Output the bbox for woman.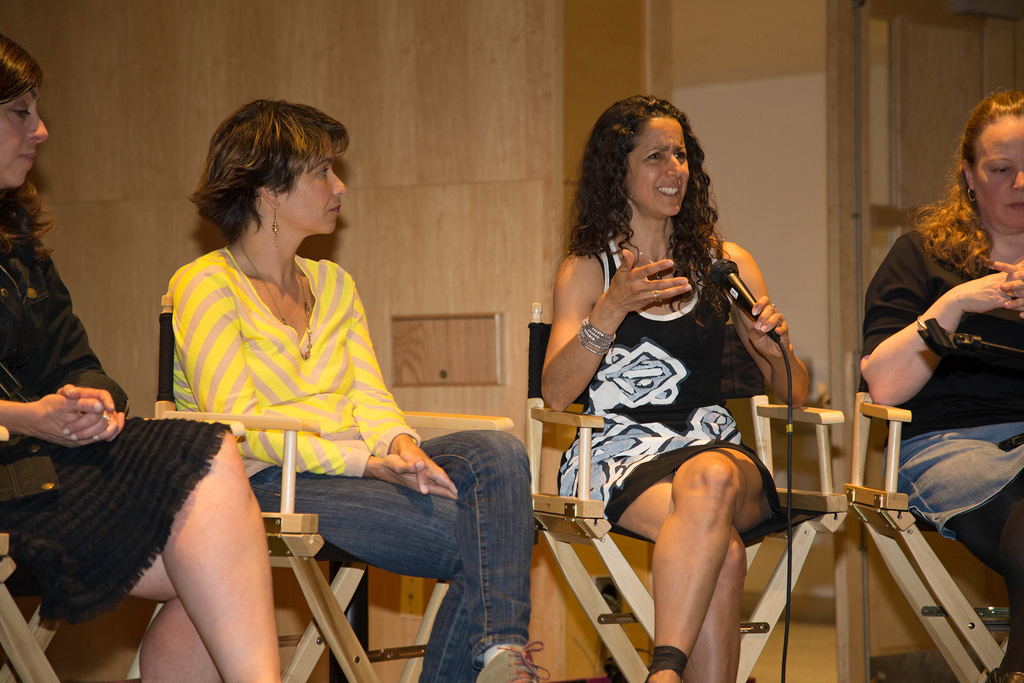
858,88,1023,682.
